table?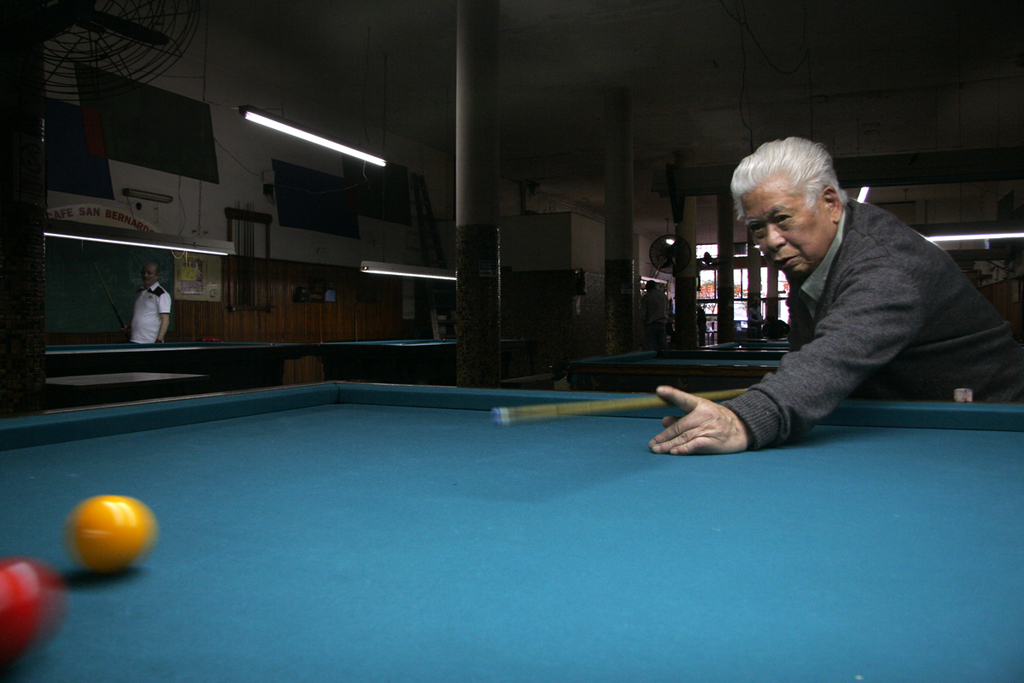
x1=44, y1=325, x2=461, y2=362
